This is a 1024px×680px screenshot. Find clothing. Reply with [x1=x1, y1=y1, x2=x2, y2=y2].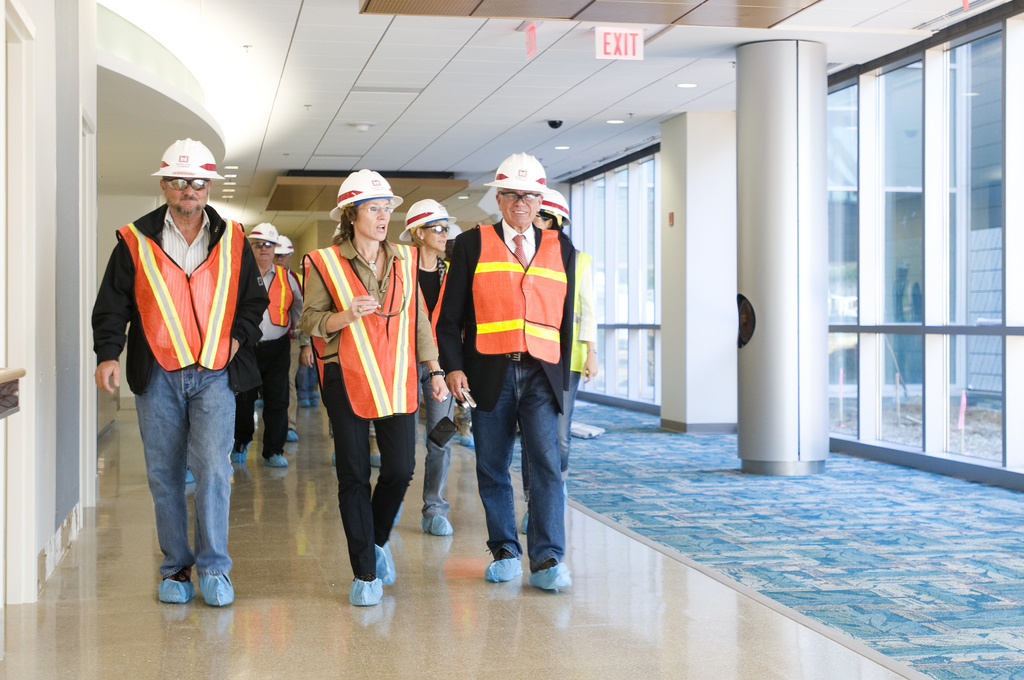
[x1=439, y1=222, x2=579, y2=569].
